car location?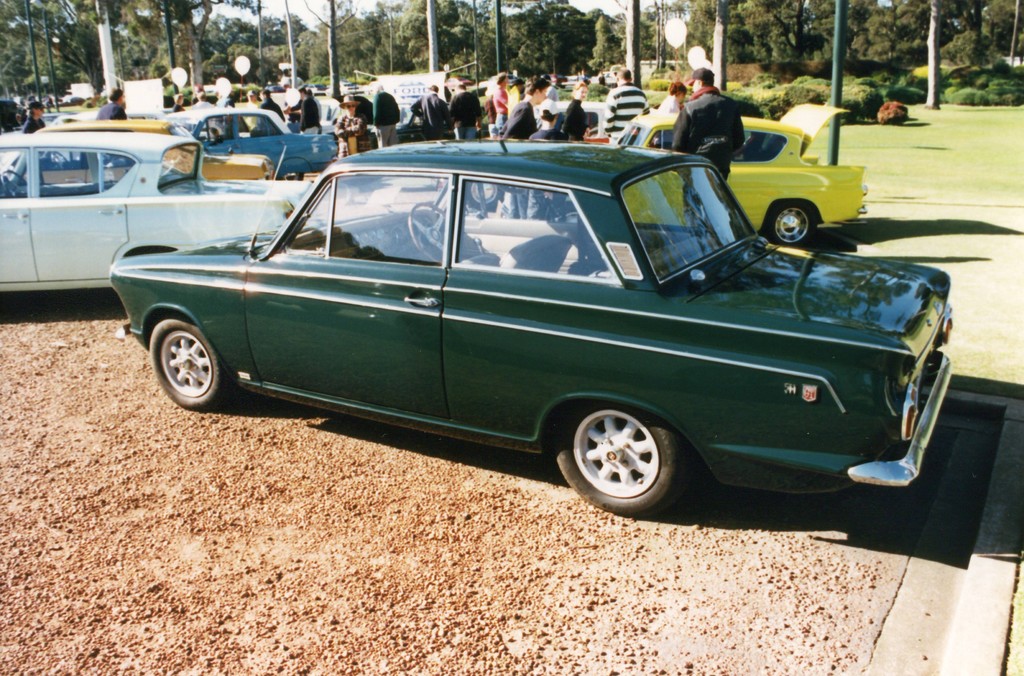
bbox=(614, 99, 863, 252)
